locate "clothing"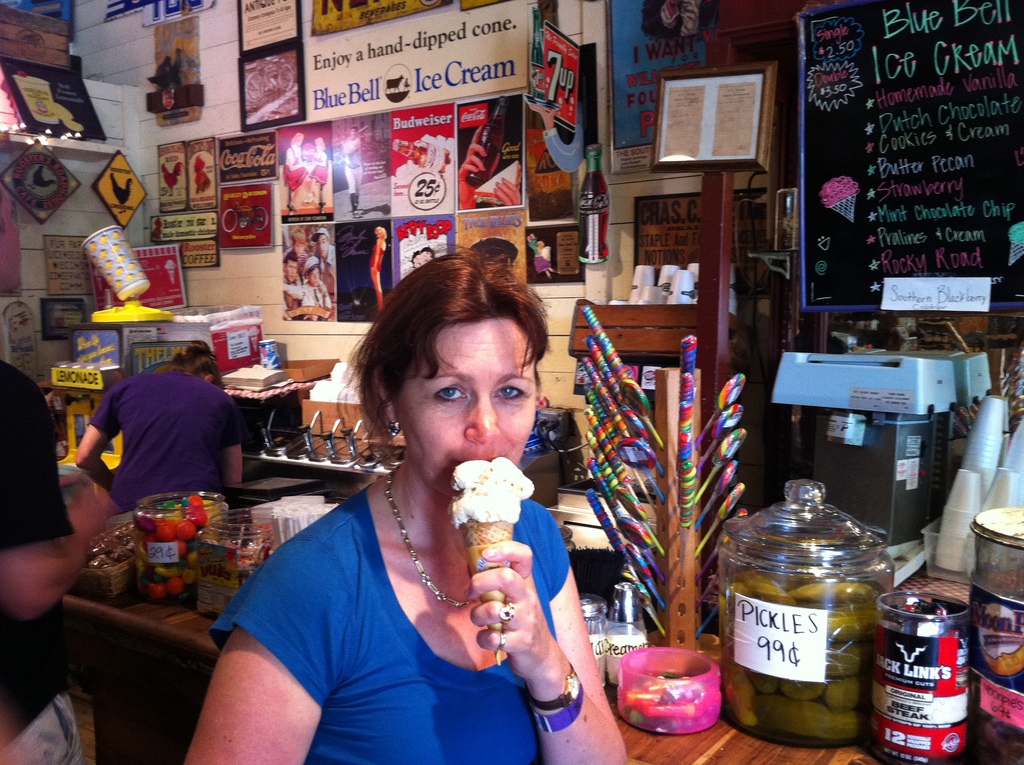
locate(316, 243, 339, 289)
